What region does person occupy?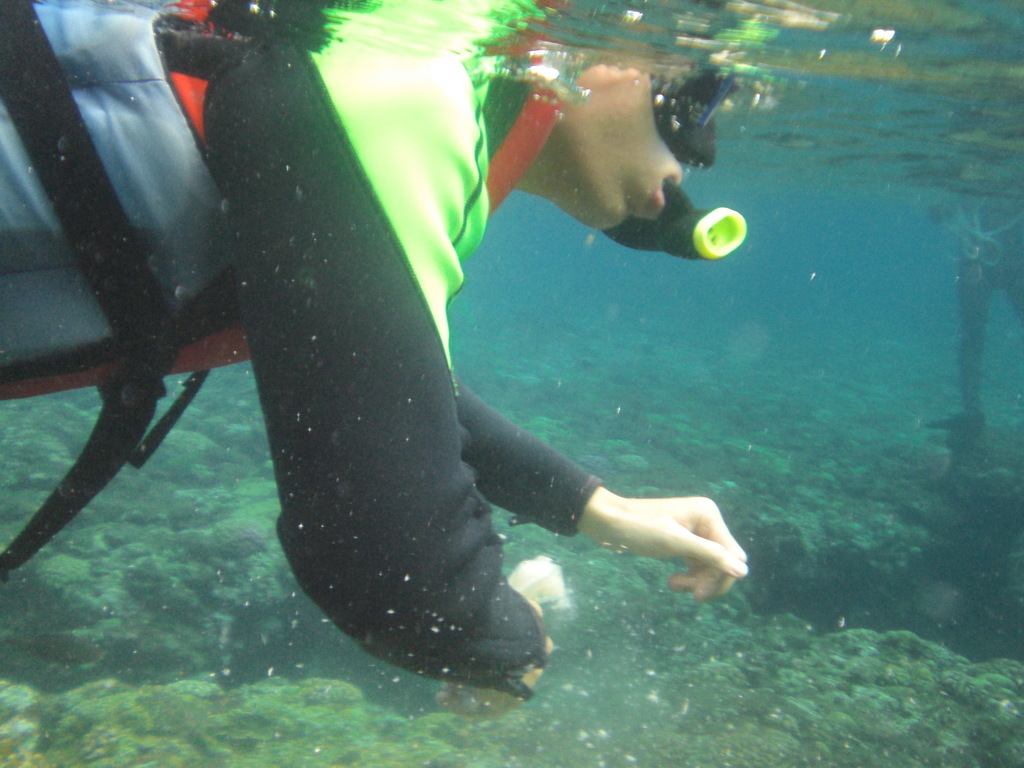
bbox=[0, 0, 747, 725].
